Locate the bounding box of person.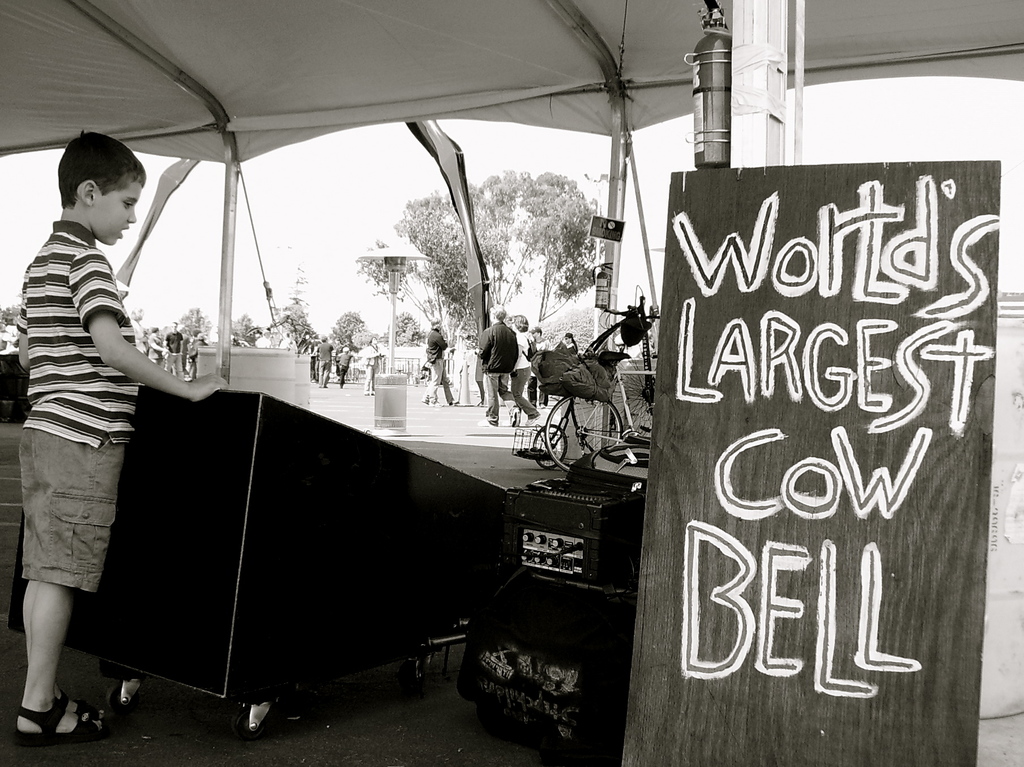
Bounding box: {"x1": 506, "y1": 312, "x2": 543, "y2": 432}.
